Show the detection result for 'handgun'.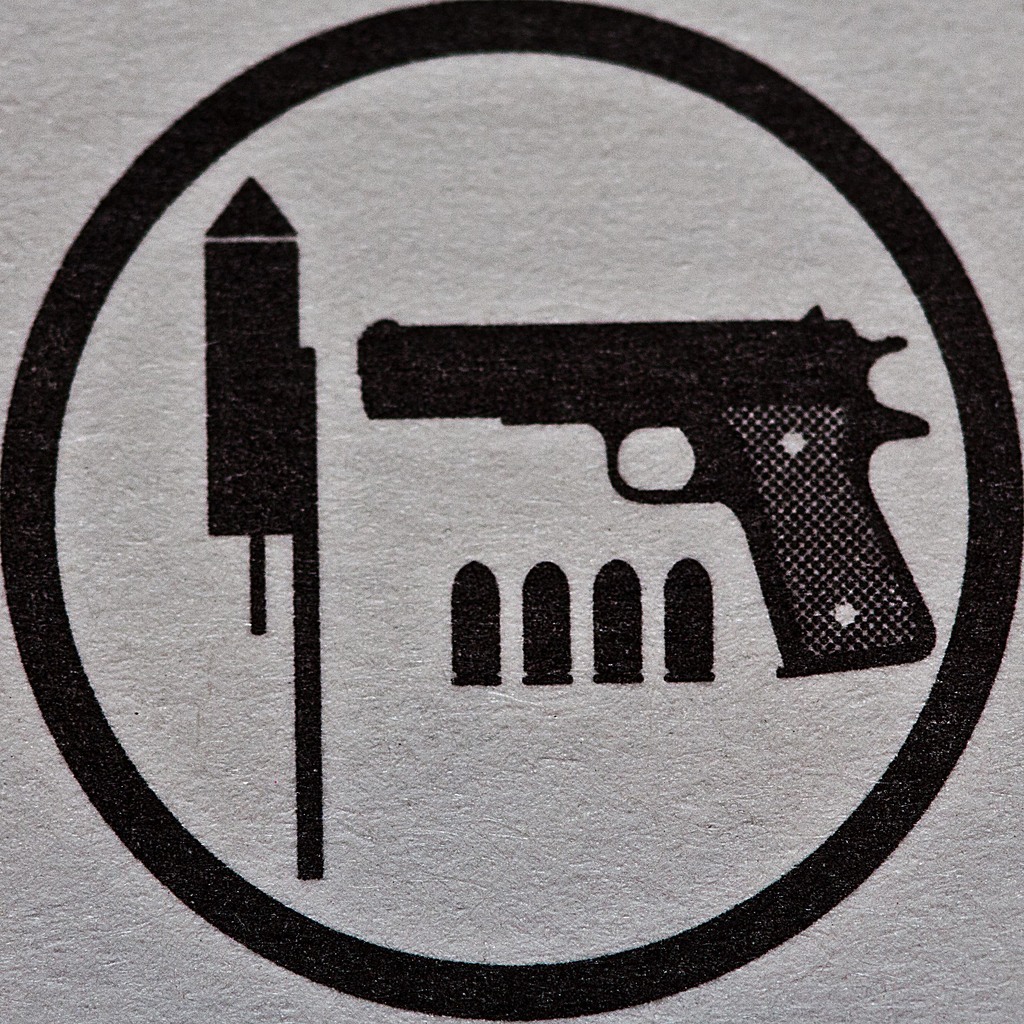
356/306/940/675.
